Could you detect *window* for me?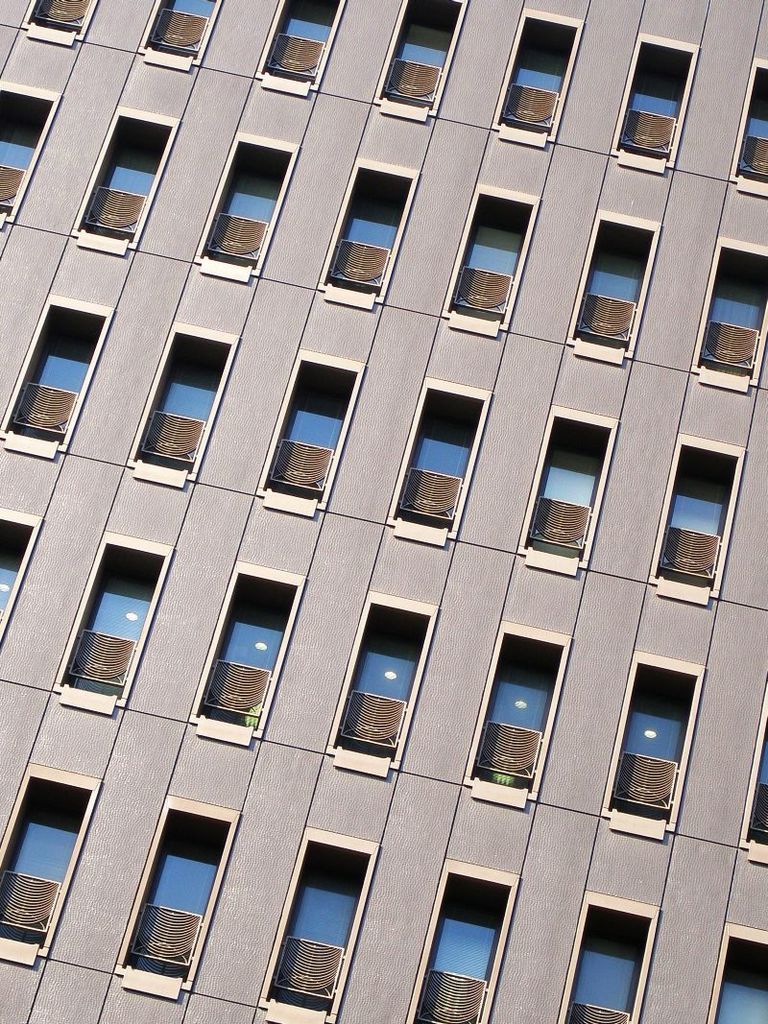
Detection result: box(55, 534, 175, 705).
